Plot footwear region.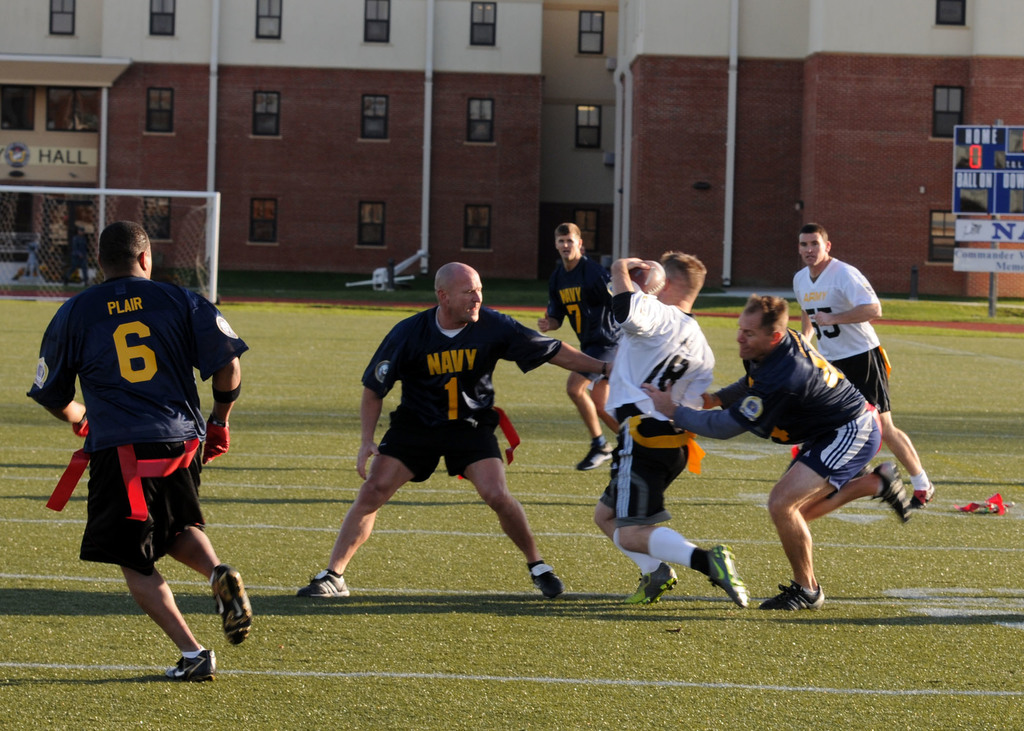
Plotted at crop(874, 460, 917, 524).
